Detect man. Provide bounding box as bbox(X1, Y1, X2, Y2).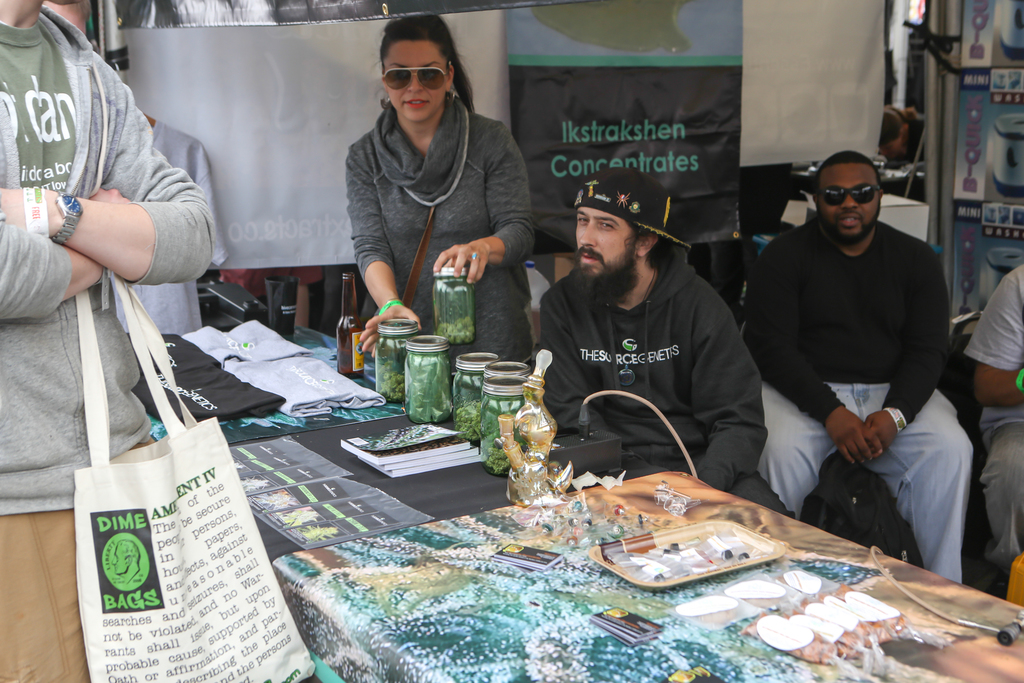
bbox(538, 170, 794, 525).
